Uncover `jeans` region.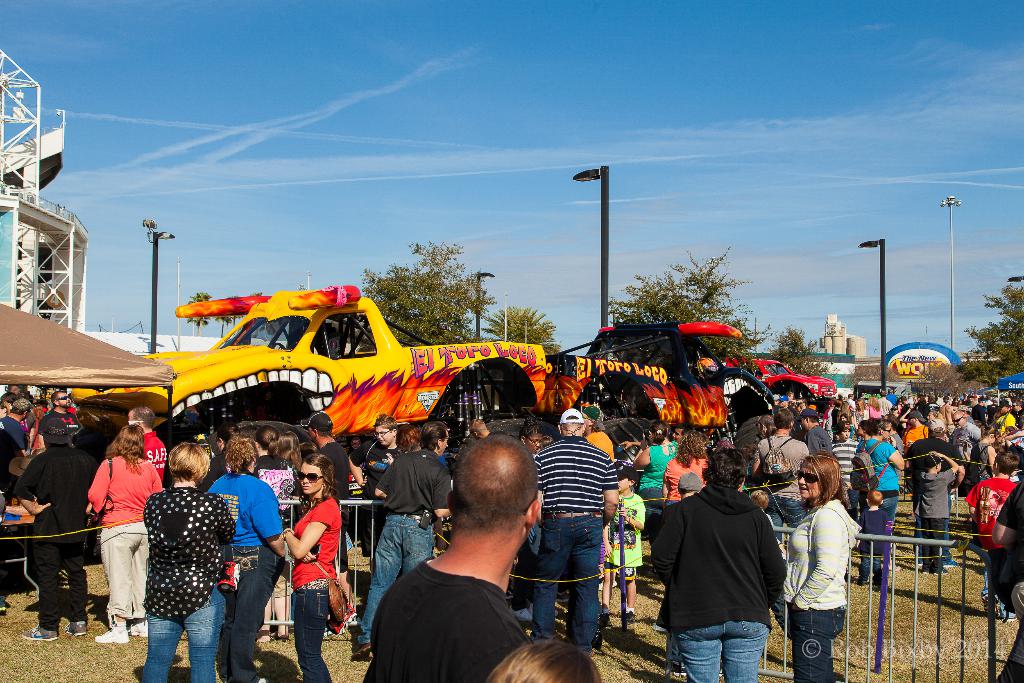
Uncovered: region(225, 545, 279, 682).
